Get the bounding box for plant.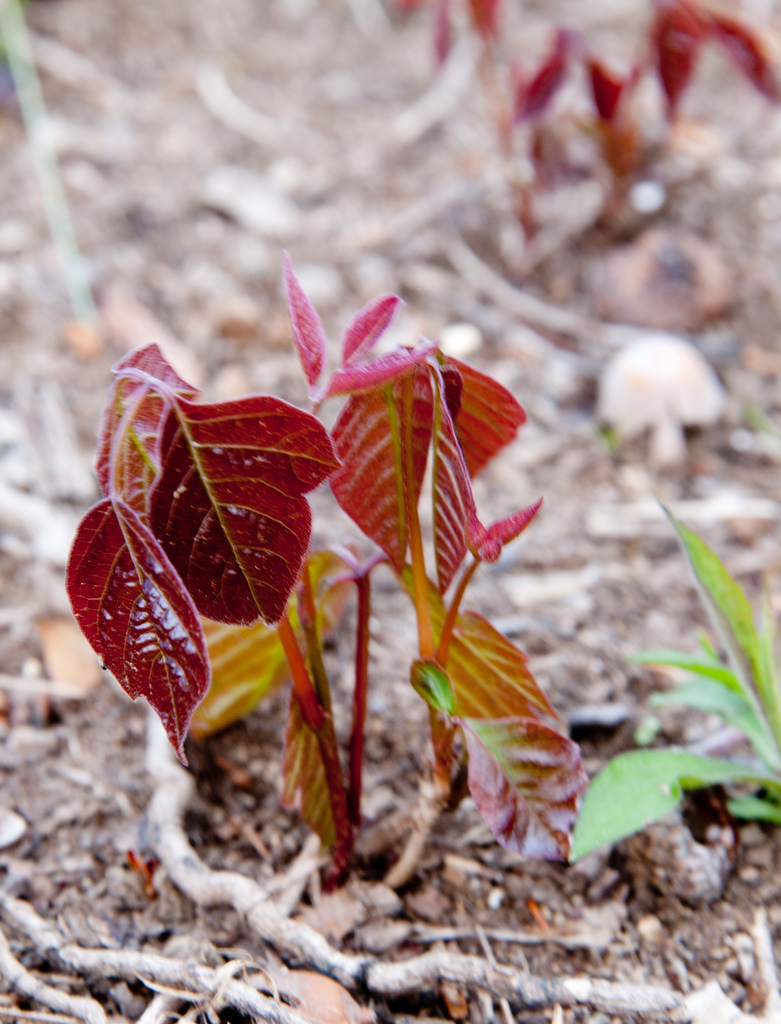
bbox=[55, 335, 397, 892].
